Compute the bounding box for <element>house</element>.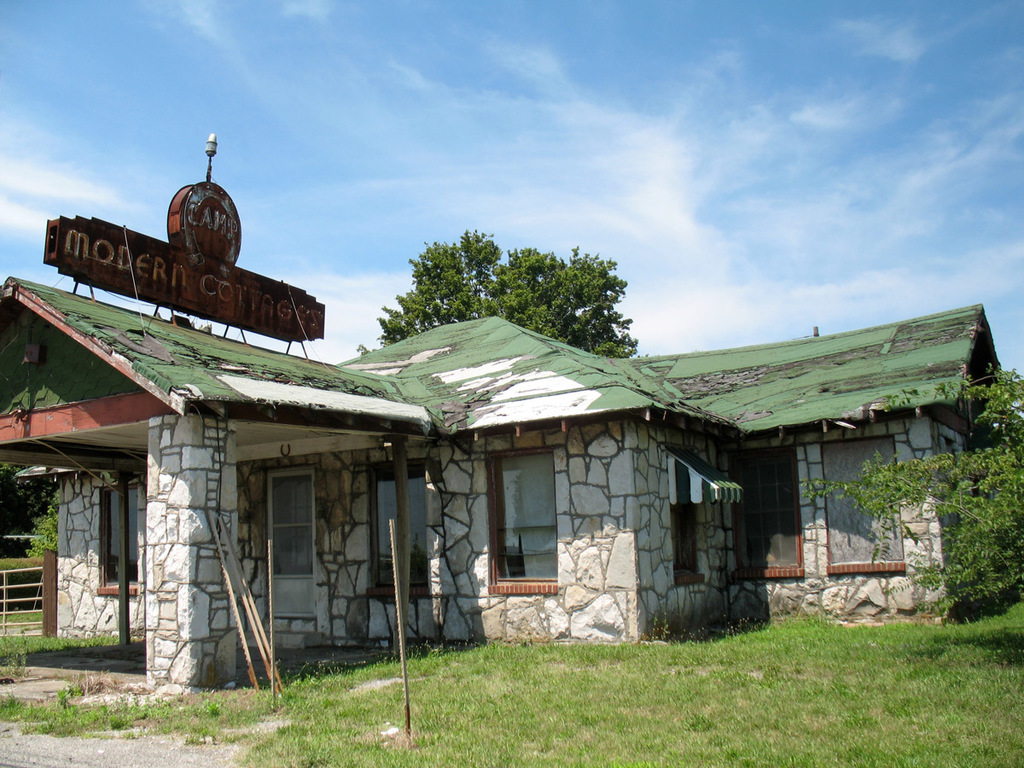
region(0, 313, 1007, 691).
